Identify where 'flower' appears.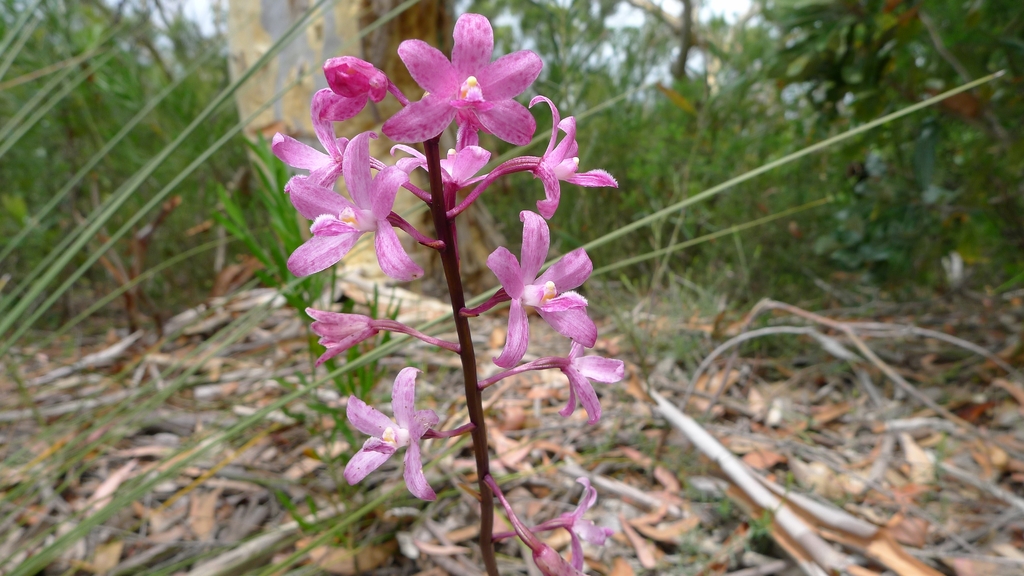
Appears at left=272, top=13, right=622, bottom=575.
